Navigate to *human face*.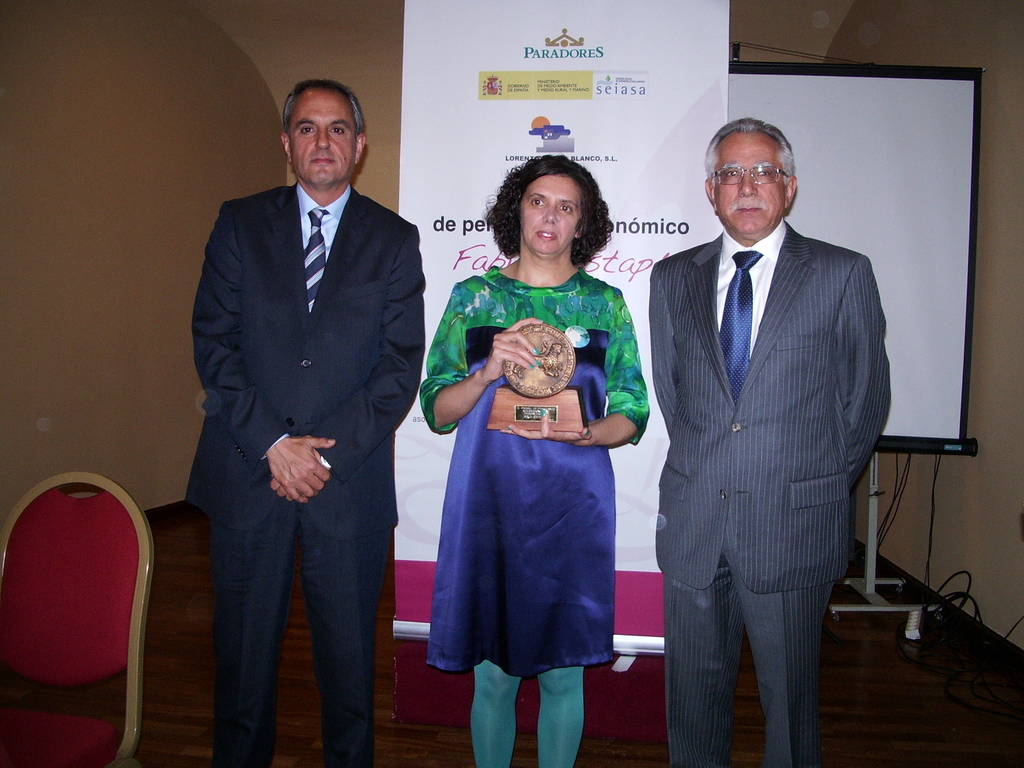
Navigation target: x1=520 y1=175 x2=582 y2=255.
